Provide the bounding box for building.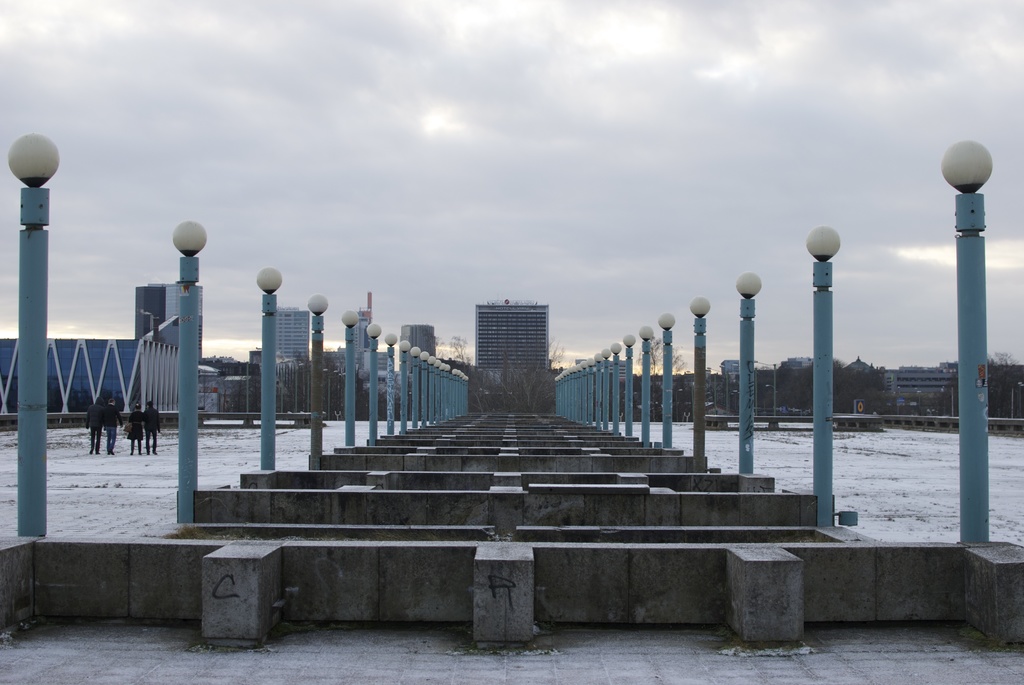
pyautogui.locateOnScreen(476, 300, 550, 373).
